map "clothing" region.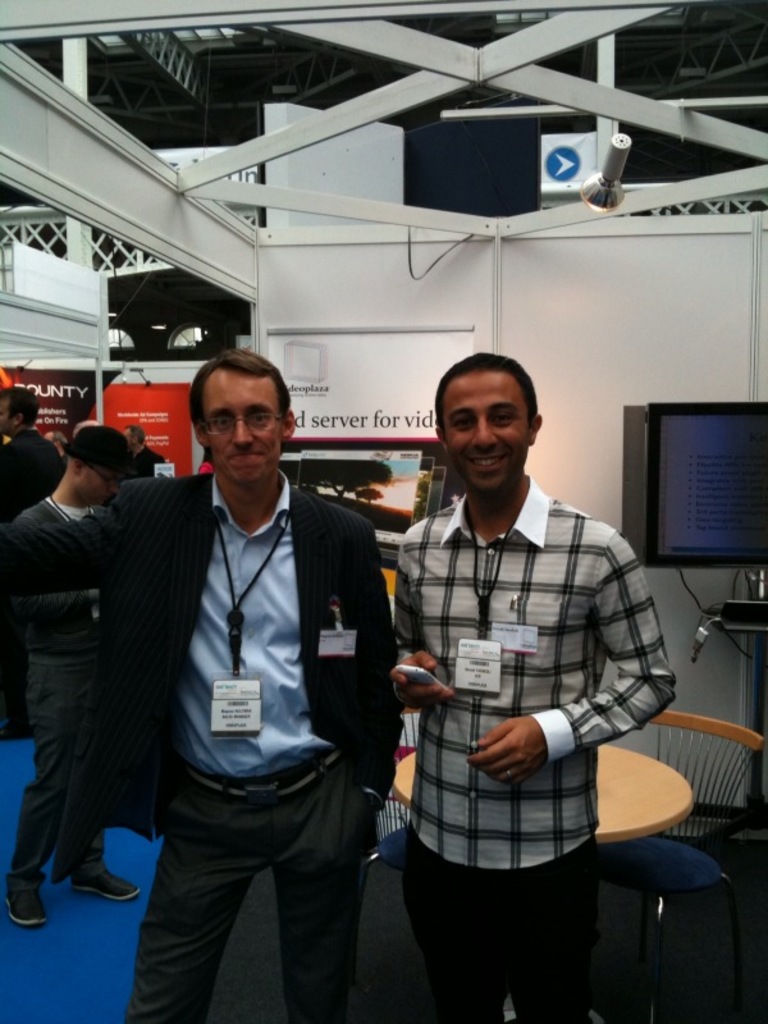
Mapped to pyautogui.locateOnScreen(379, 466, 680, 1023).
